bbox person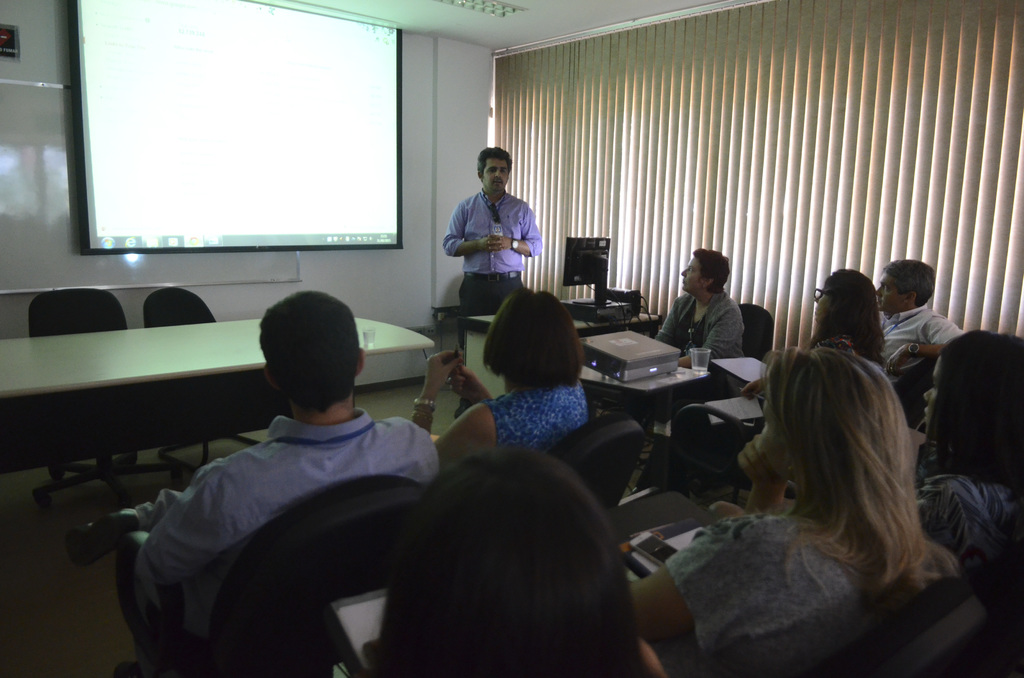
(x1=635, y1=335, x2=968, y2=677)
